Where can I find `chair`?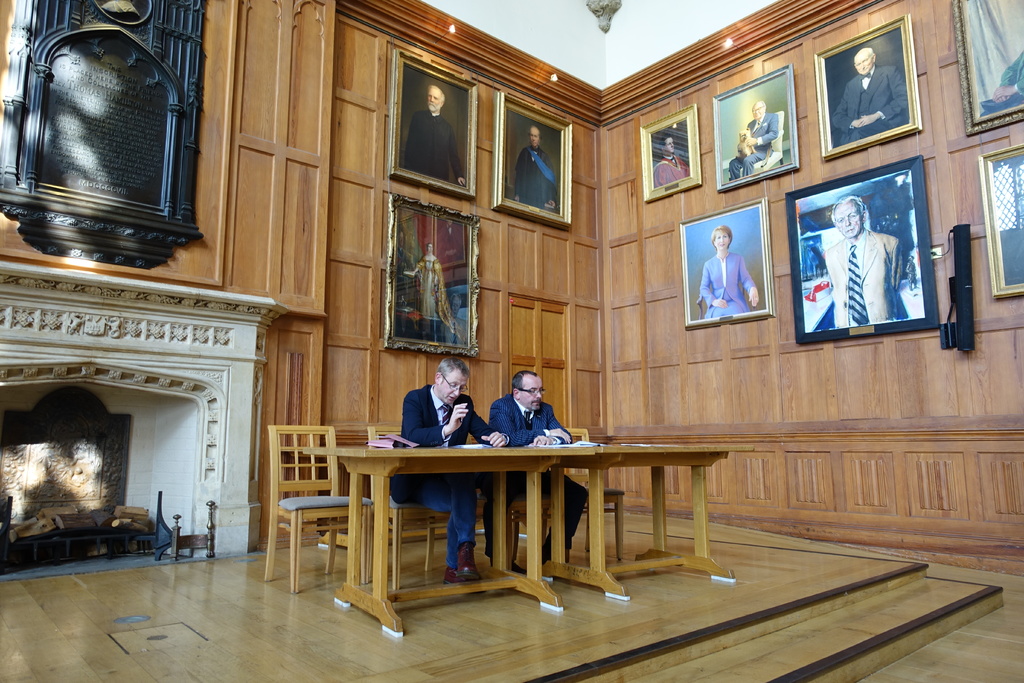
You can find it at 724:109:785:179.
